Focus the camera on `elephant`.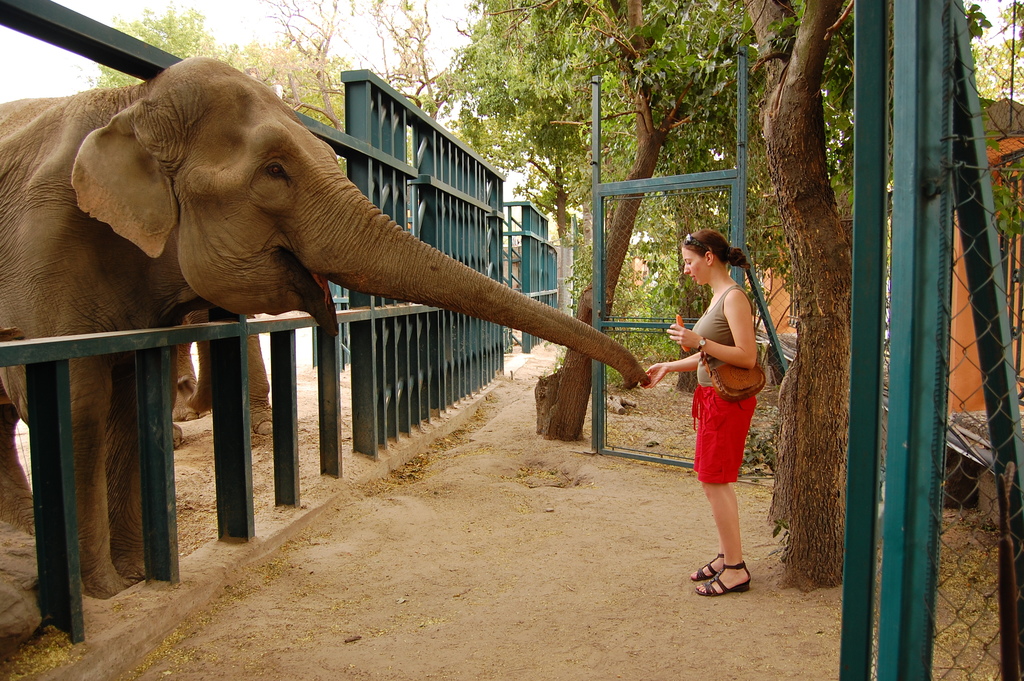
Focus region: [12, 69, 585, 544].
